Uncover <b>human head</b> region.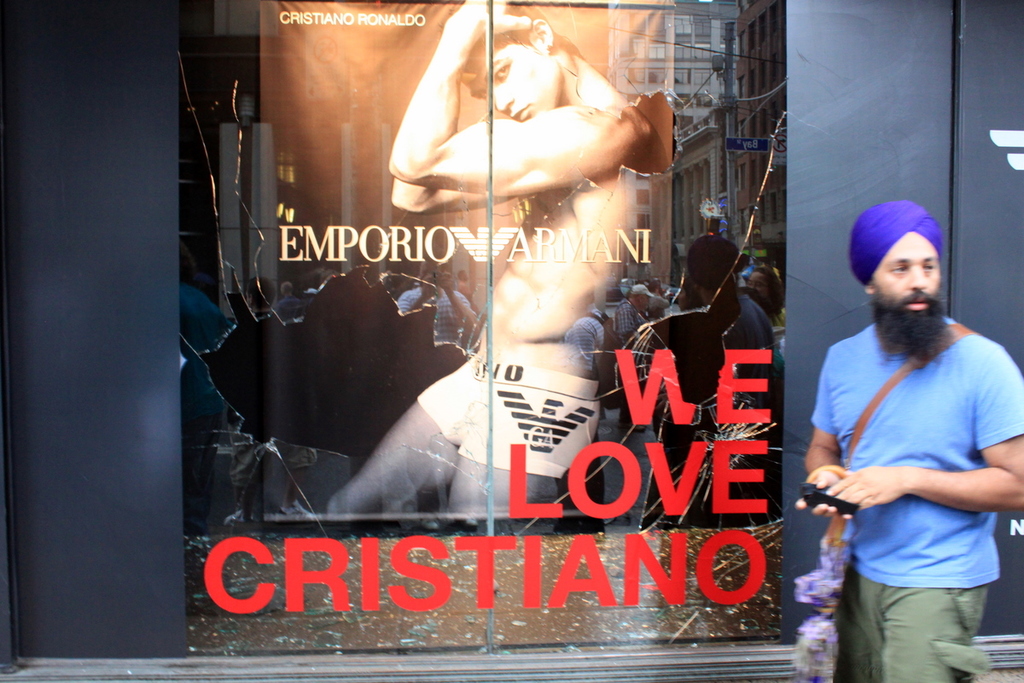
Uncovered: [x1=851, y1=202, x2=963, y2=332].
